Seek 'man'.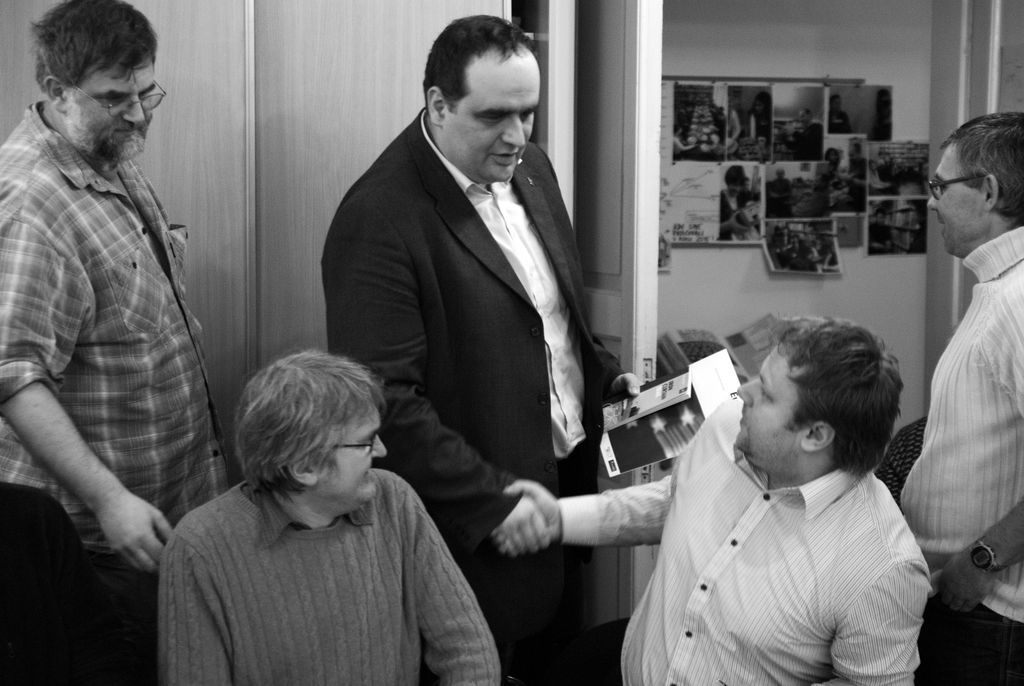
bbox=[0, 480, 126, 685].
